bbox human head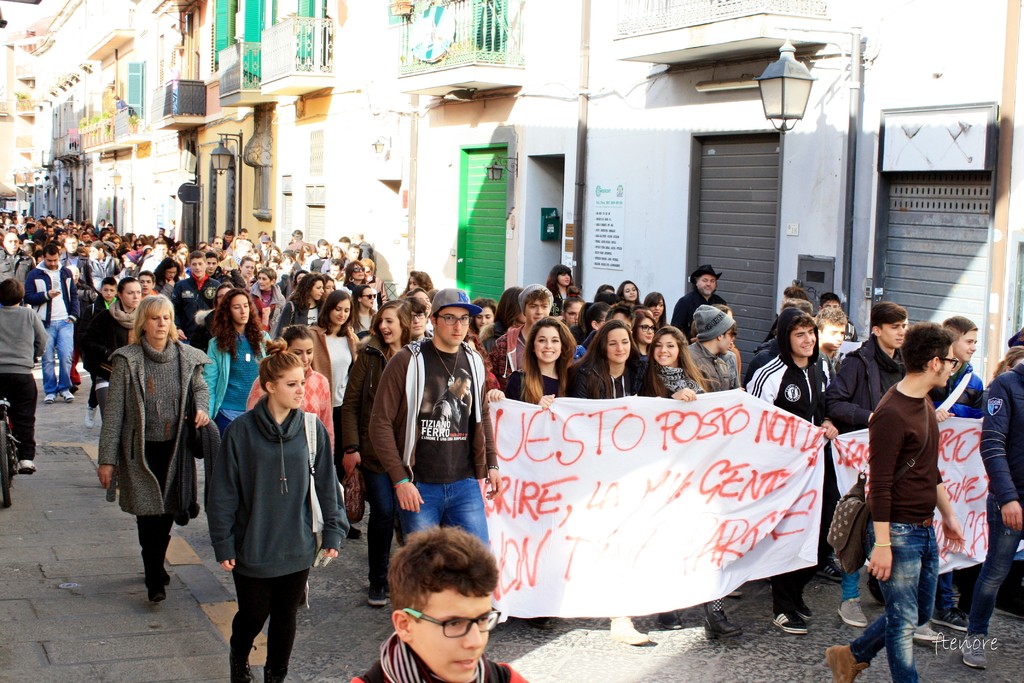
{"x1": 325, "y1": 290, "x2": 351, "y2": 328}
